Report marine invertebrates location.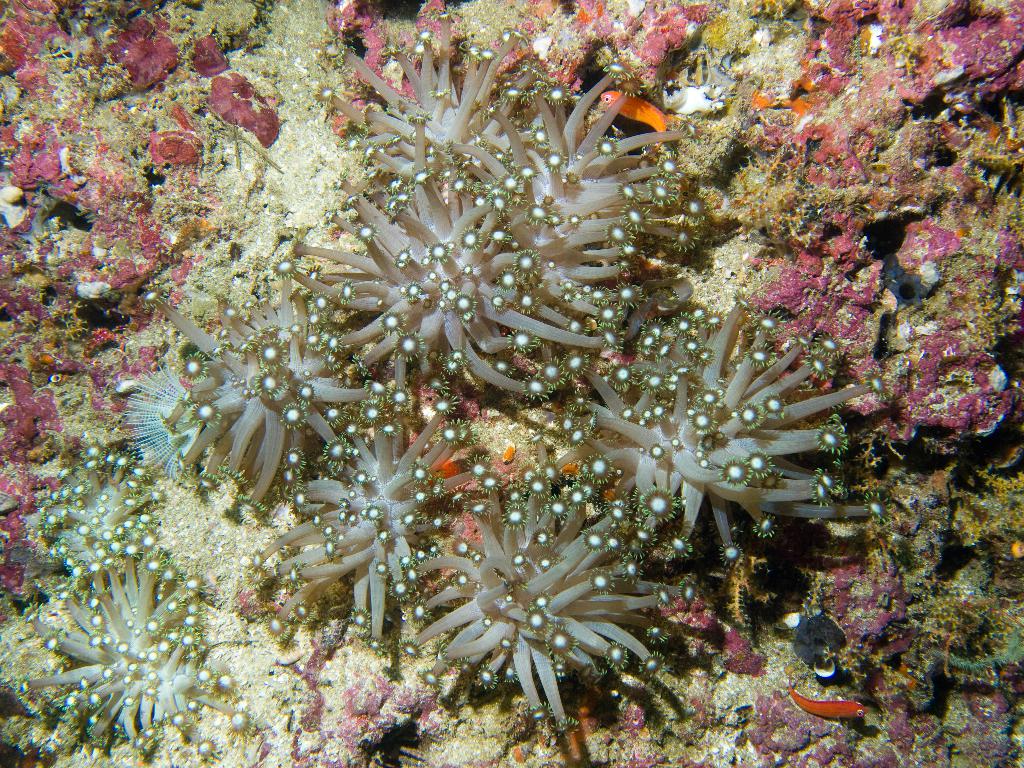
Report: 111:230:376:516.
